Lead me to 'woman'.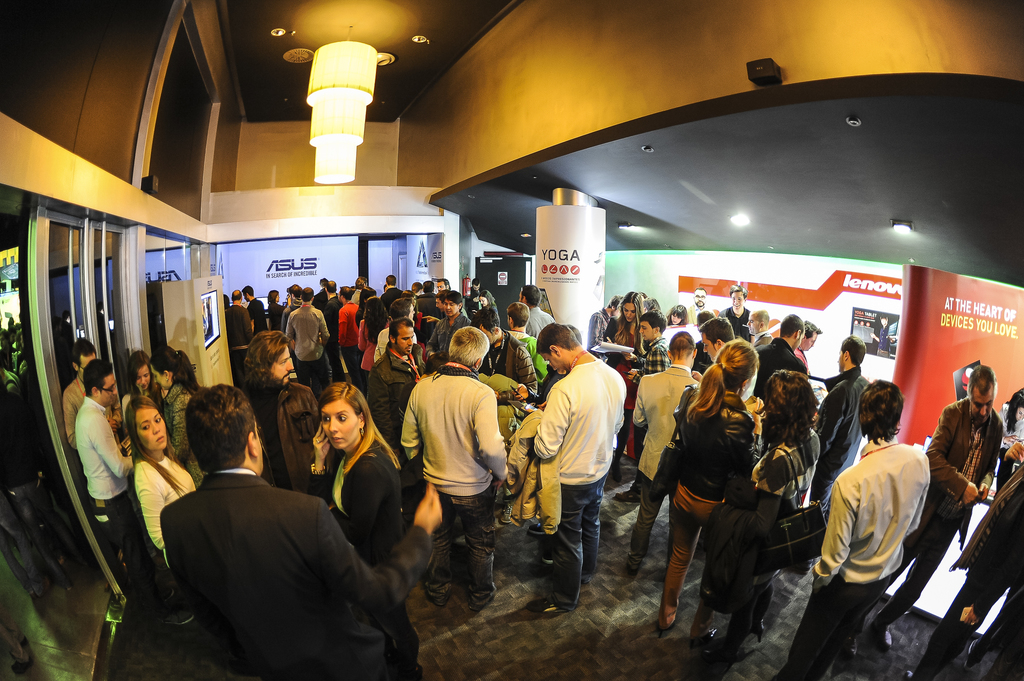
Lead to pyautogui.locateOnScreen(131, 395, 191, 565).
